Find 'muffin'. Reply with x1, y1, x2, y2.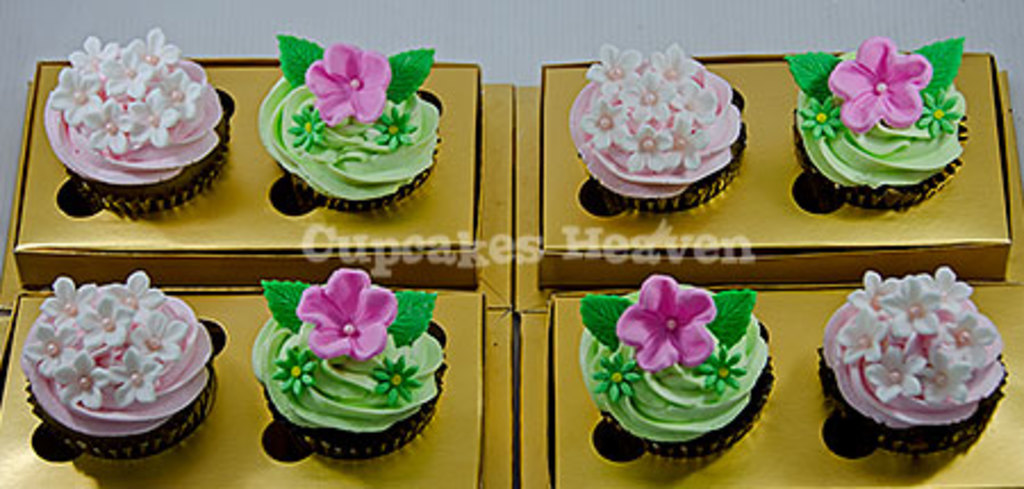
569, 273, 771, 462.
